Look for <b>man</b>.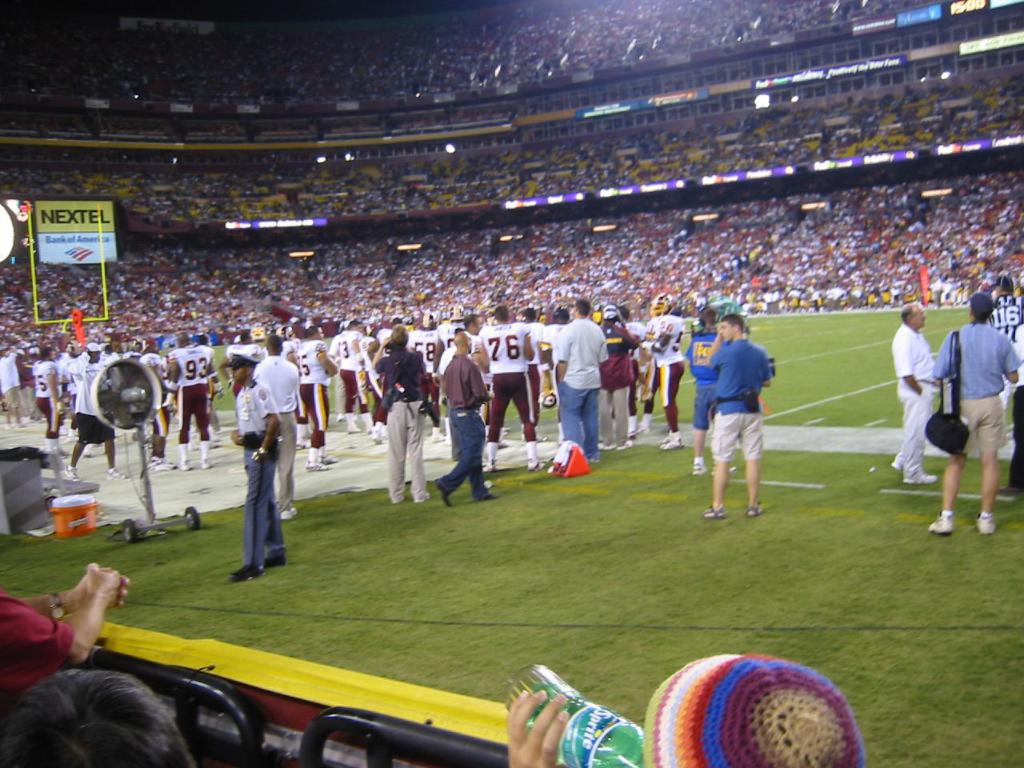
Found: bbox=[598, 299, 640, 450].
